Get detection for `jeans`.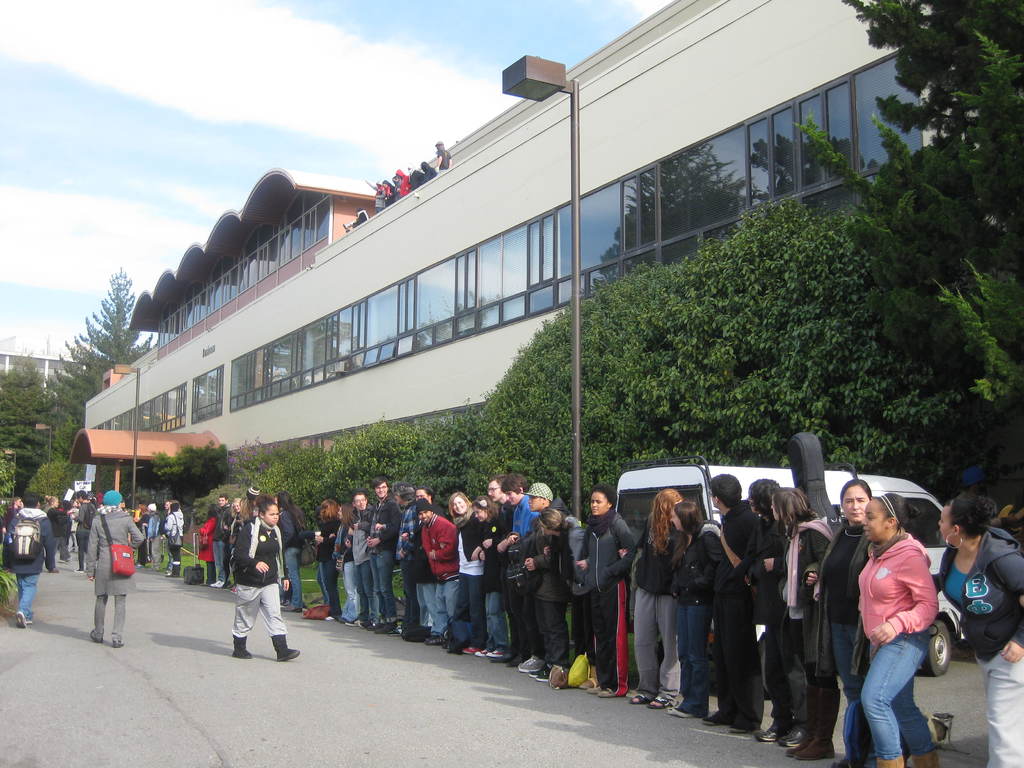
Detection: [left=484, top=593, right=504, bottom=651].
